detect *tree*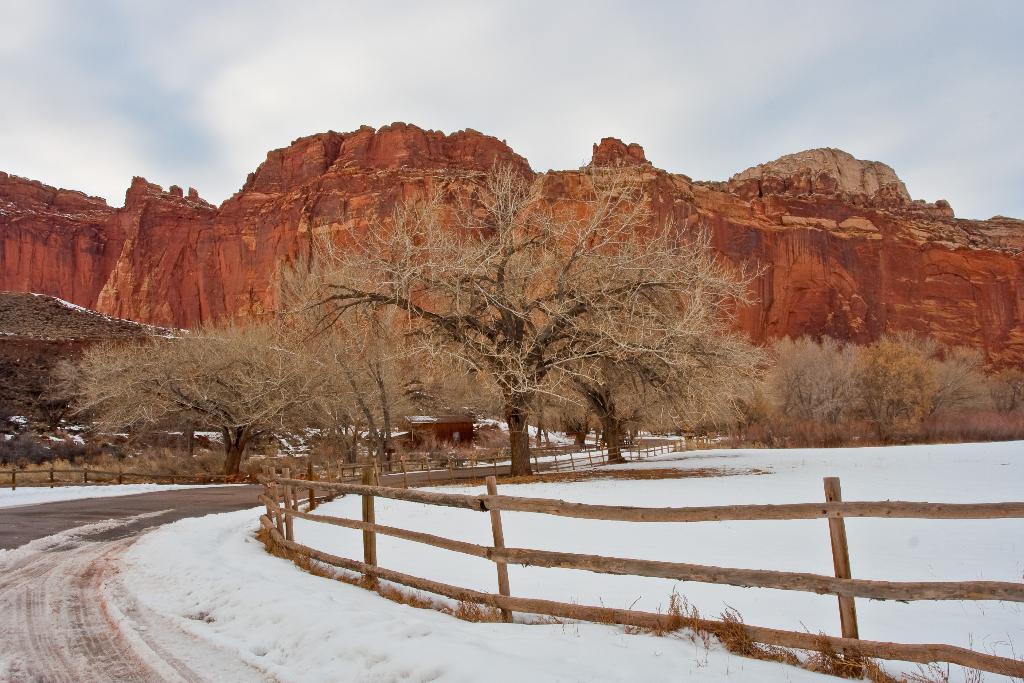
box=[243, 226, 436, 499]
